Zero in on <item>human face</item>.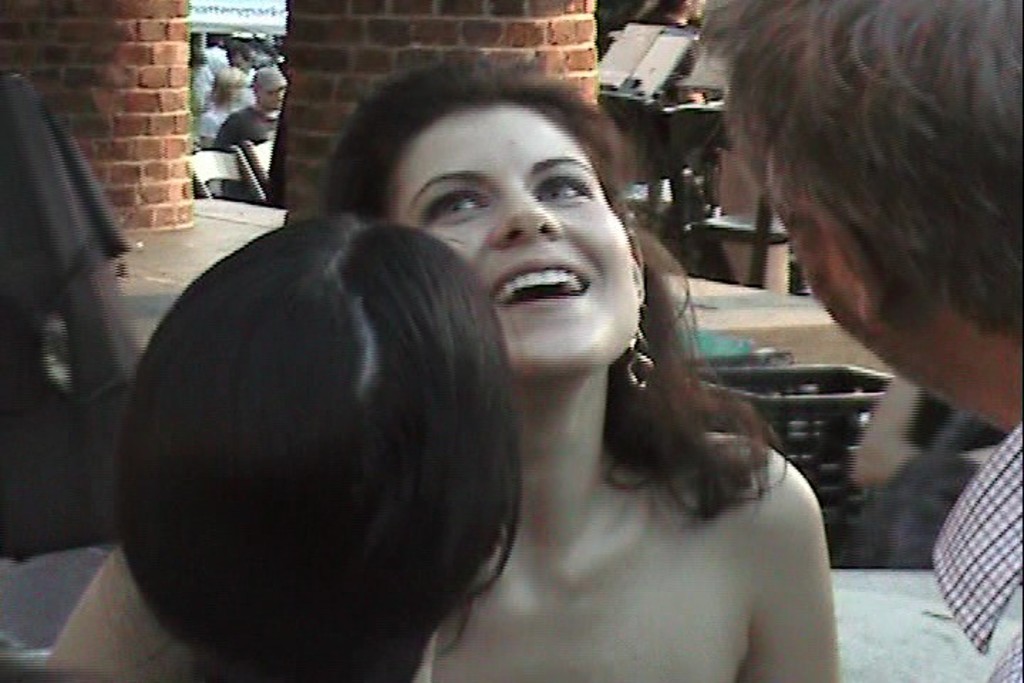
Zeroed in: box=[691, 0, 705, 20].
